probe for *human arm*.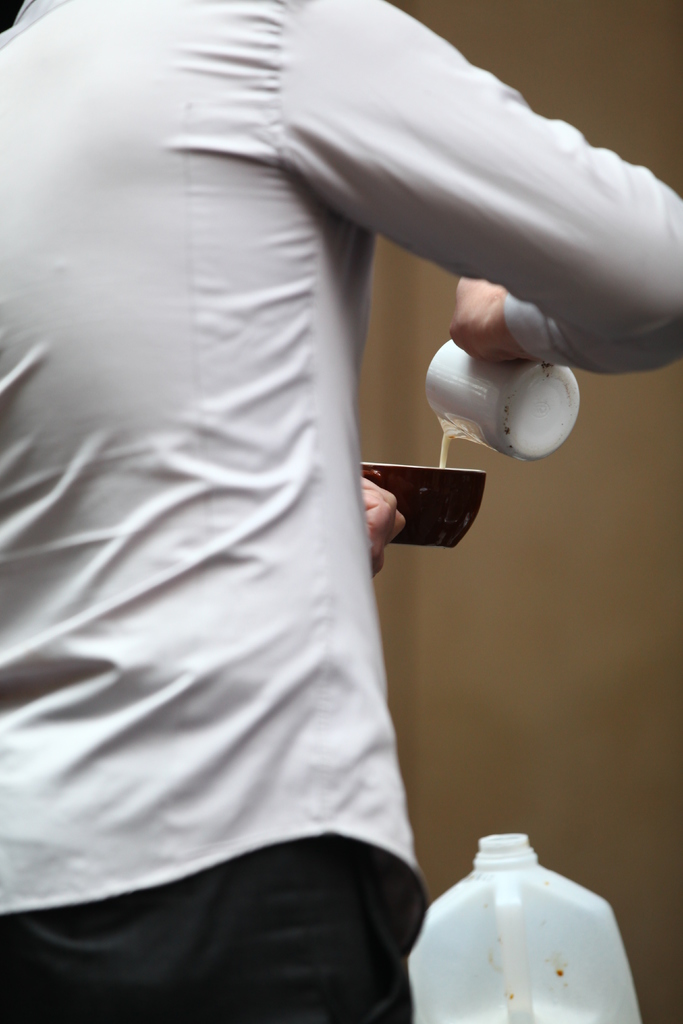
Probe result: <box>358,474,402,566</box>.
